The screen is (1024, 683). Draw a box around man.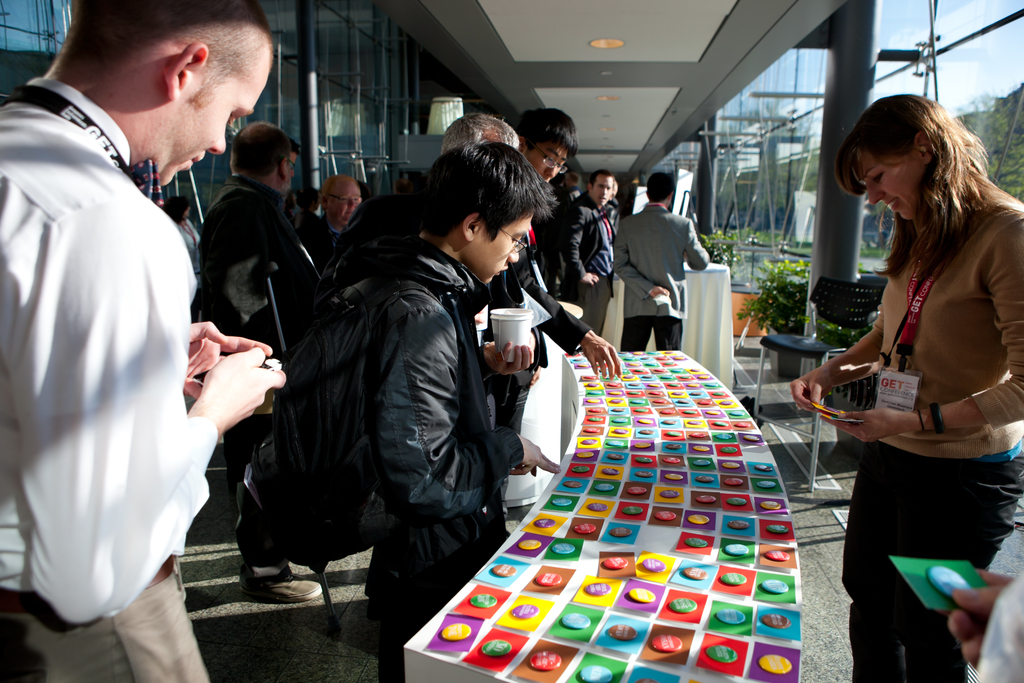
198, 119, 324, 601.
